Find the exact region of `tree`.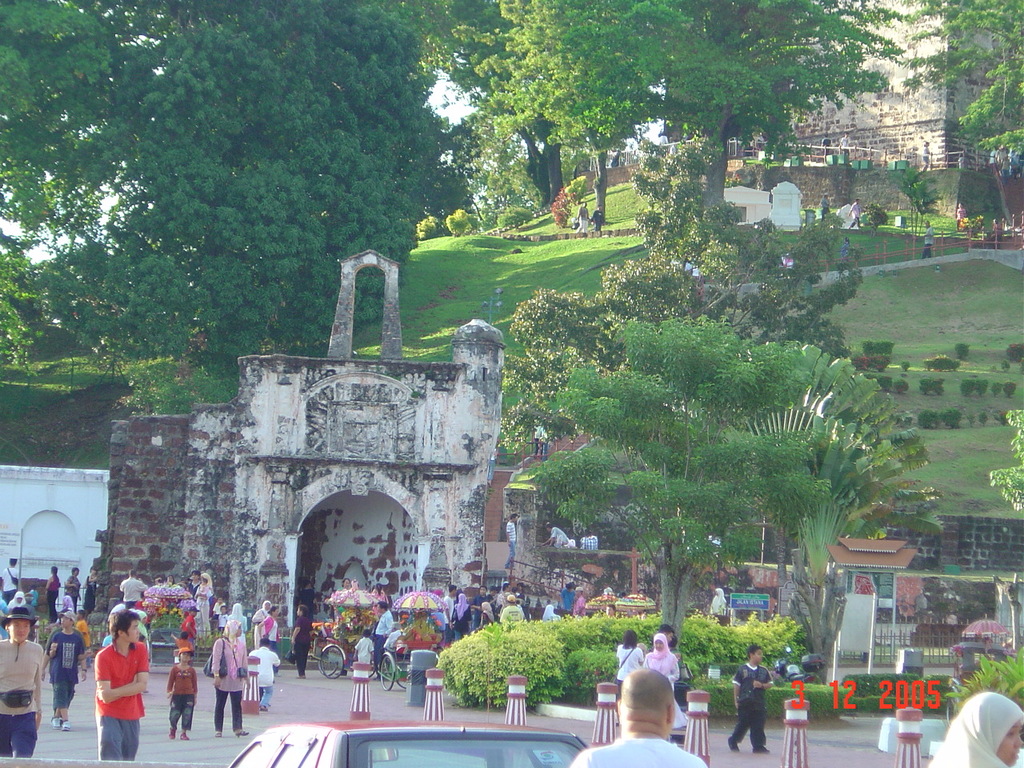
Exact region: detection(28, 0, 478, 382).
